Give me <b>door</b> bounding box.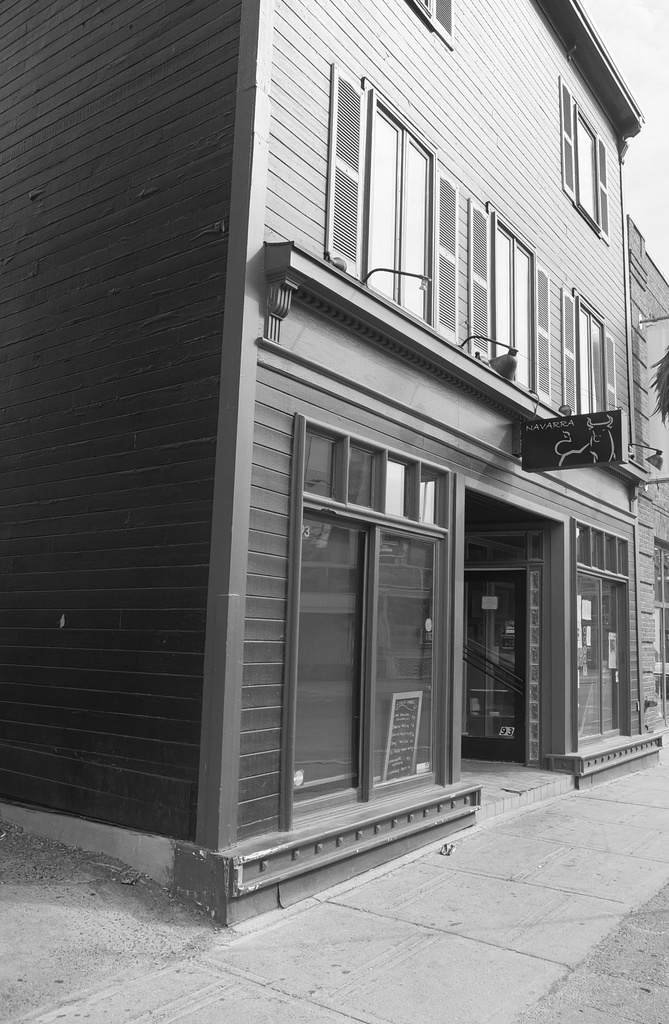
left=446, top=575, right=522, bottom=767.
